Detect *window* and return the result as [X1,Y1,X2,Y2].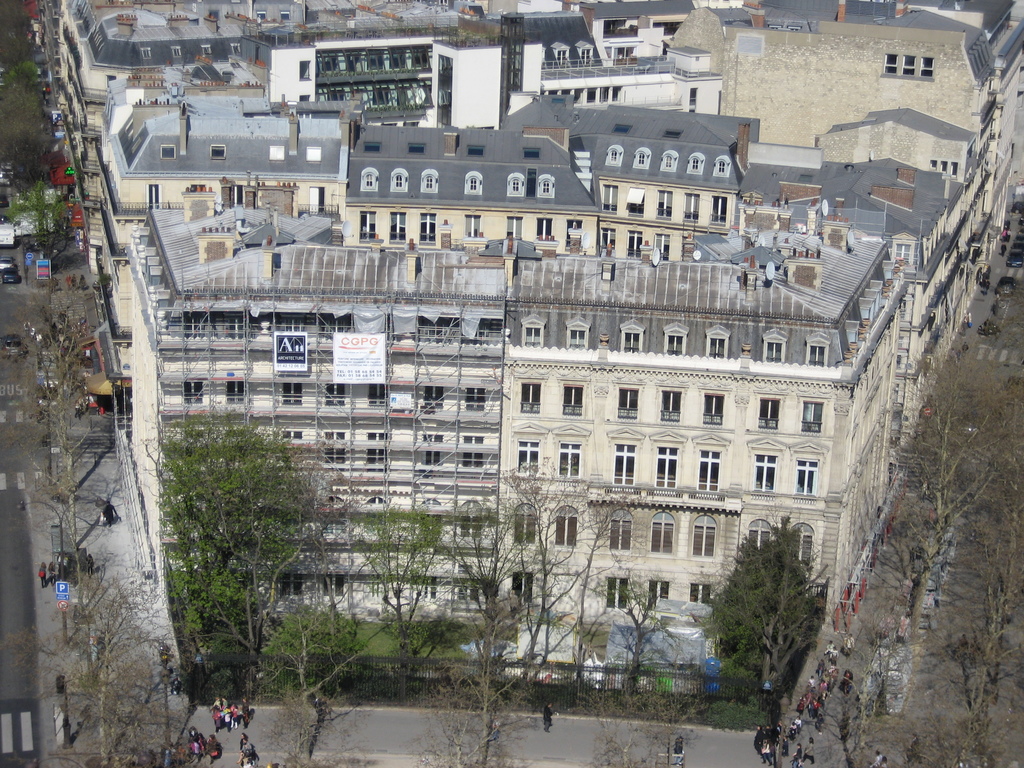
[533,220,552,237].
